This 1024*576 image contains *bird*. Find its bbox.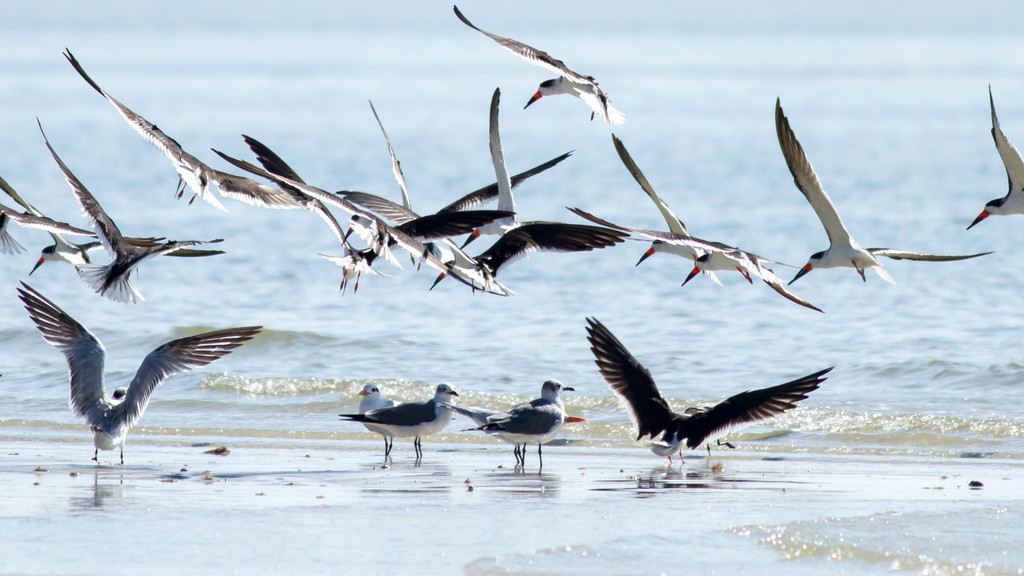
[365,97,492,298].
